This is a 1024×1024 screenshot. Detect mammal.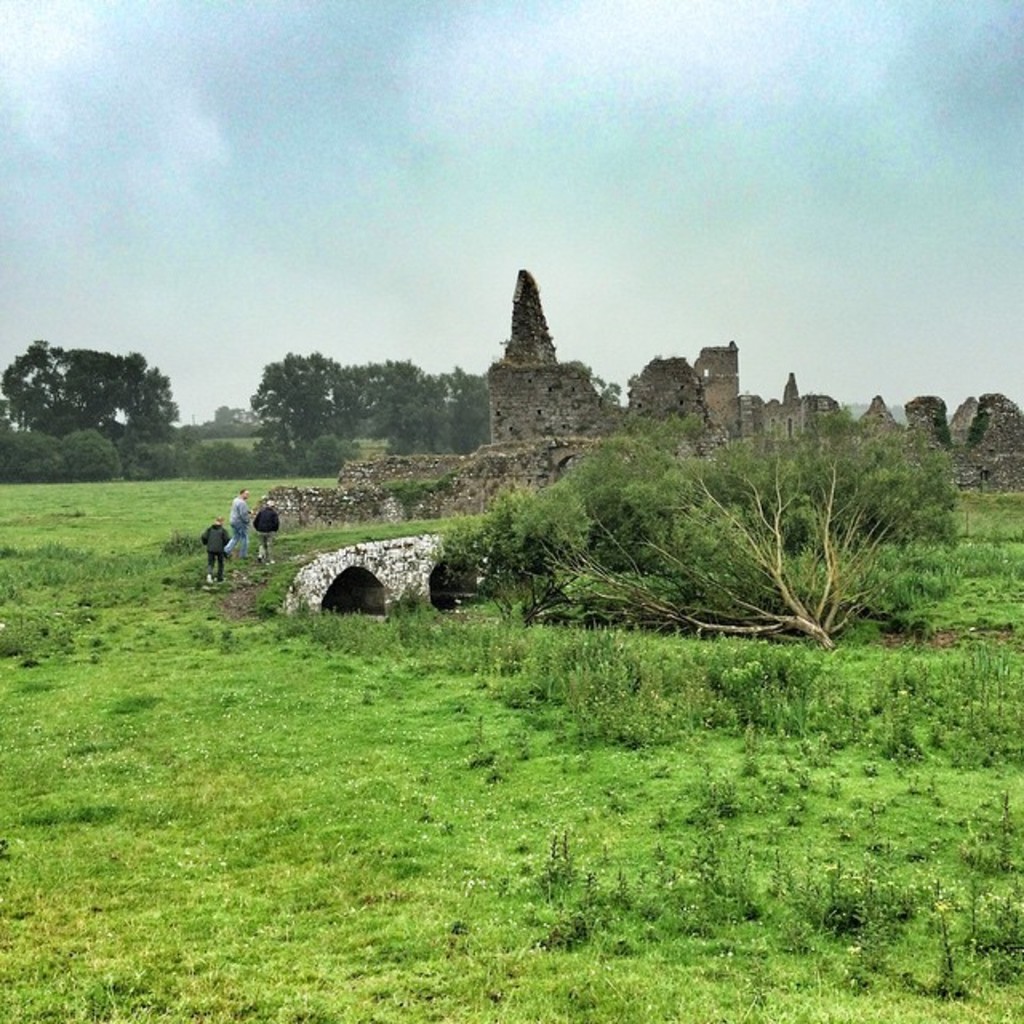
left=202, top=520, right=235, bottom=584.
